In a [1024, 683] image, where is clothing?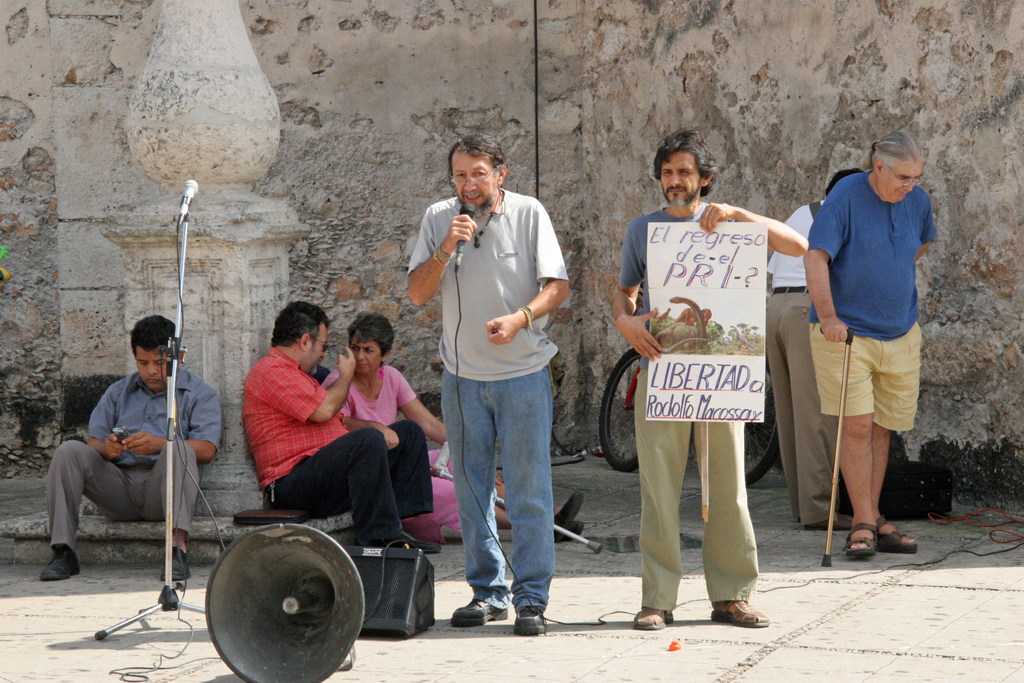
BBox(321, 371, 499, 530).
